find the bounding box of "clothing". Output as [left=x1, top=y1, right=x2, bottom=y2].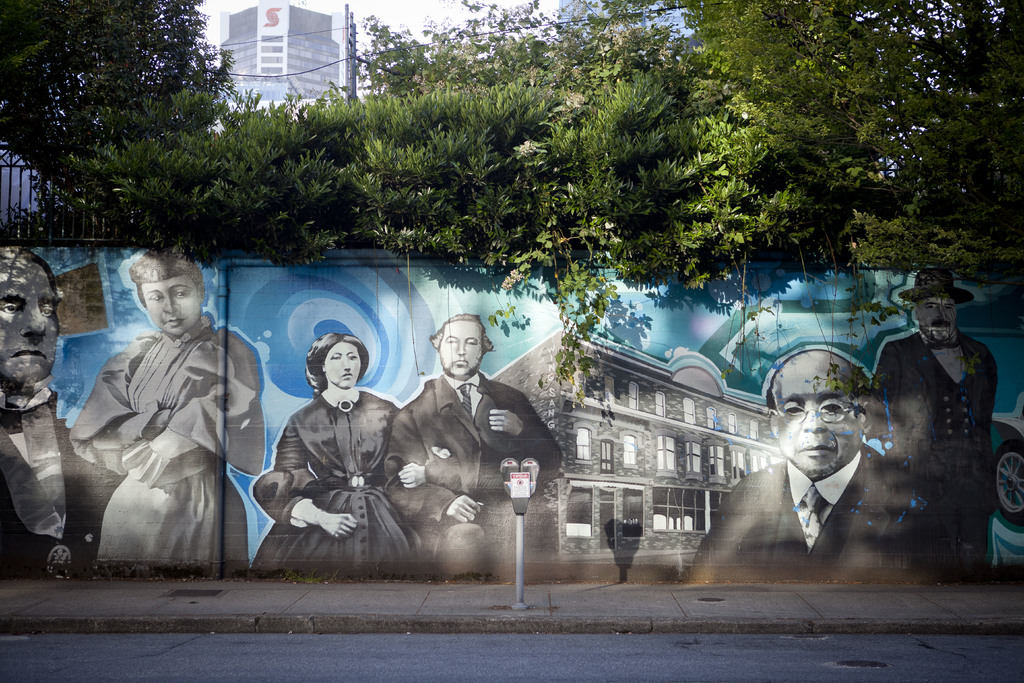
[left=0, top=384, right=134, bottom=577].
